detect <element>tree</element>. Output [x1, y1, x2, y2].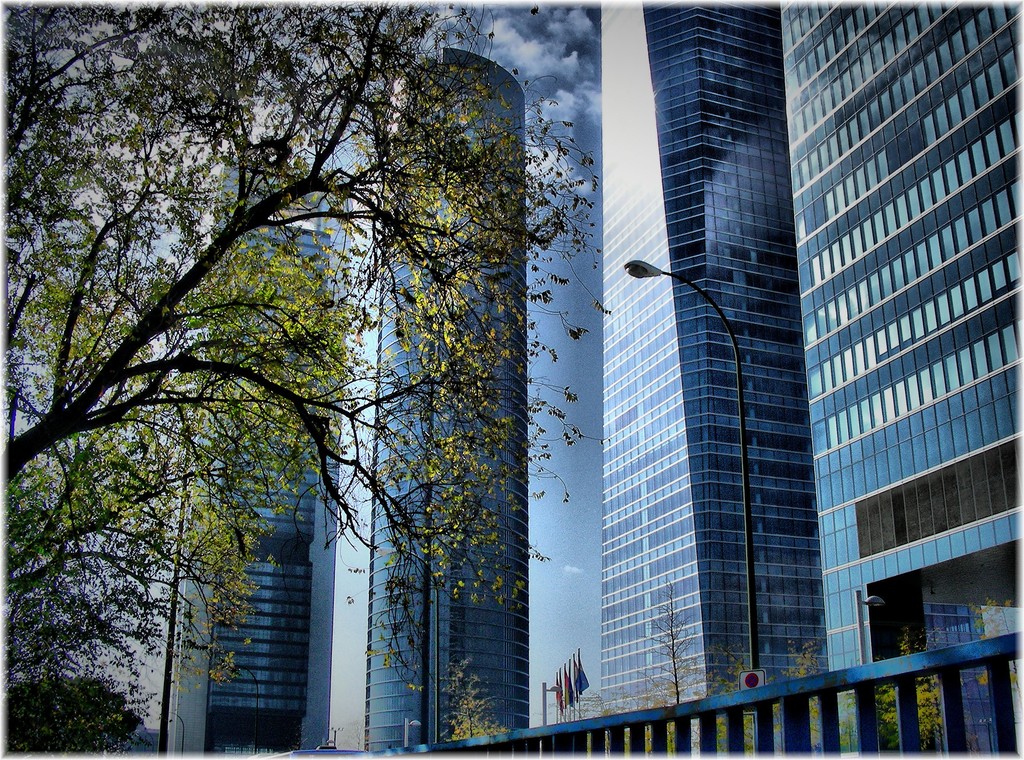
[0, 0, 617, 755].
